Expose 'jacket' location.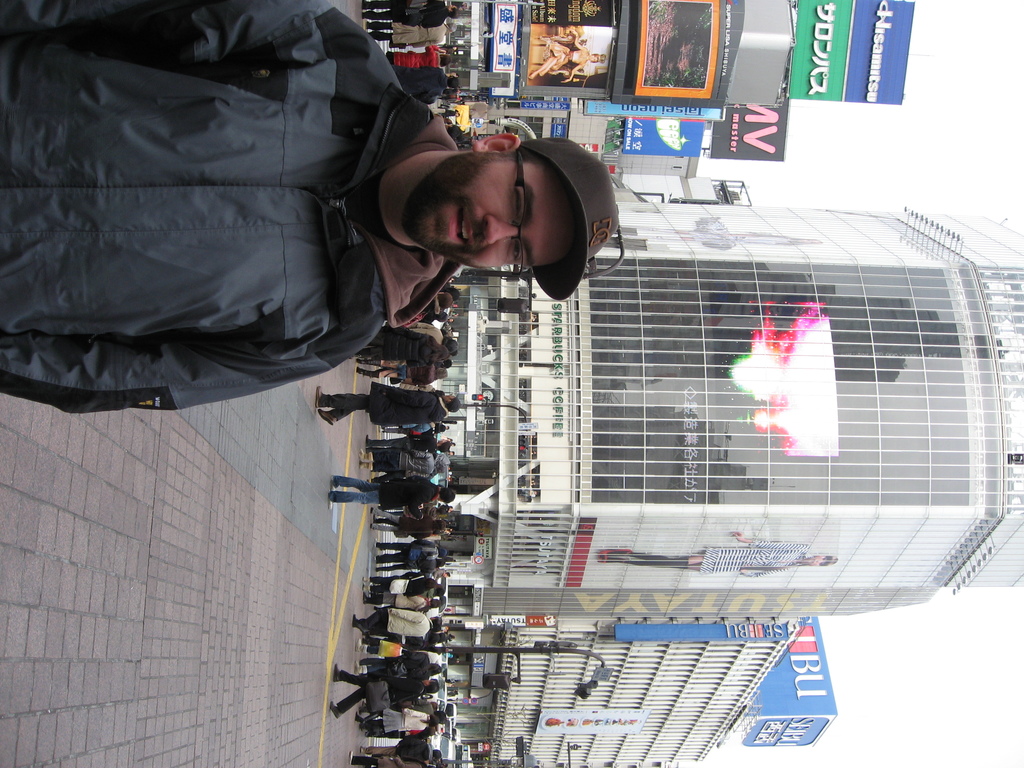
Exposed at [x1=374, y1=478, x2=429, y2=519].
